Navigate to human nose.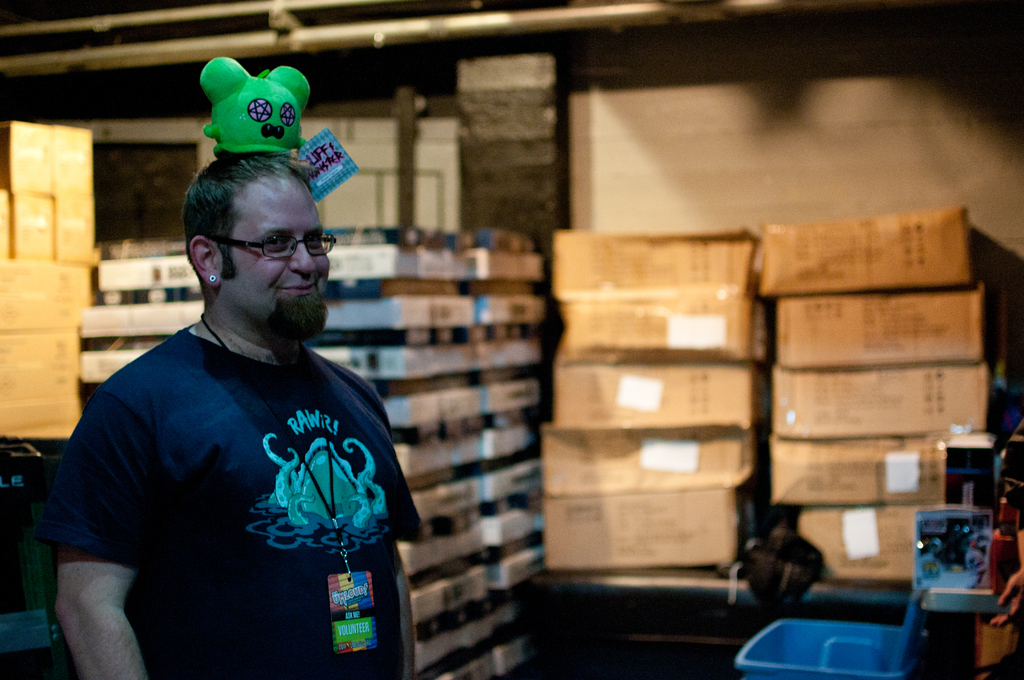
Navigation target: 287 235 314 271.
